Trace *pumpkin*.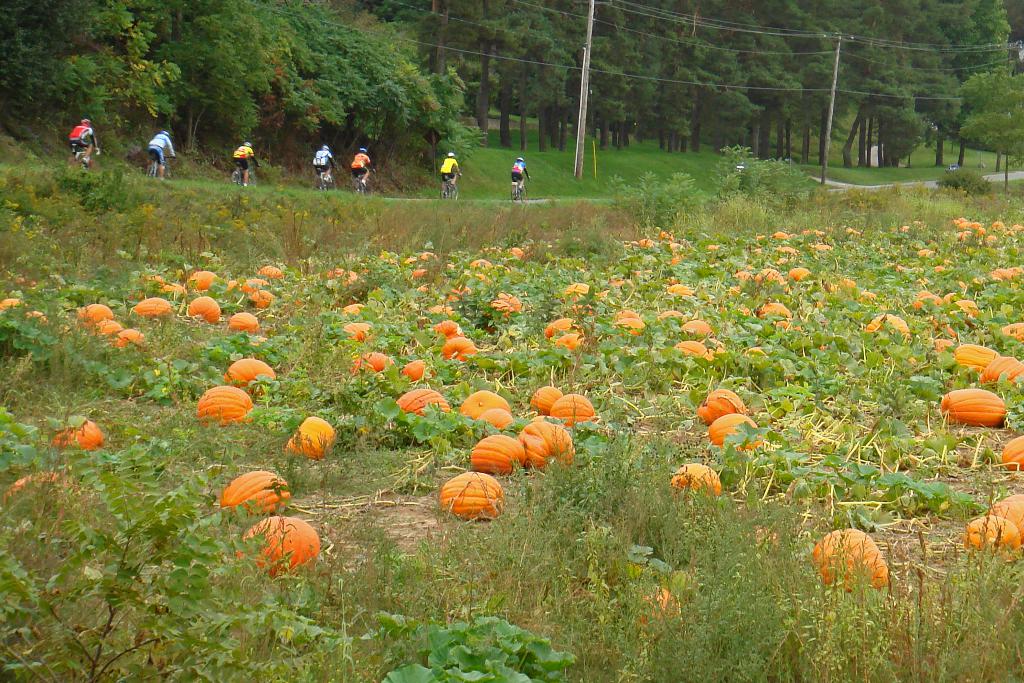
Traced to box=[421, 320, 463, 336].
